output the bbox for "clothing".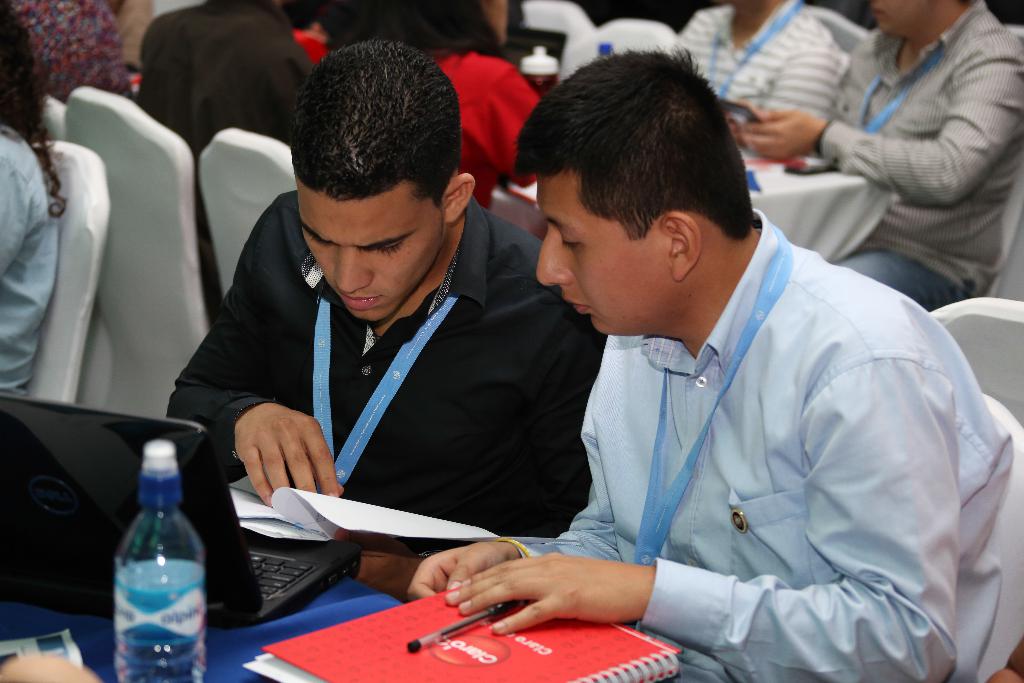
bbox=[164, 190, 611, 563].
